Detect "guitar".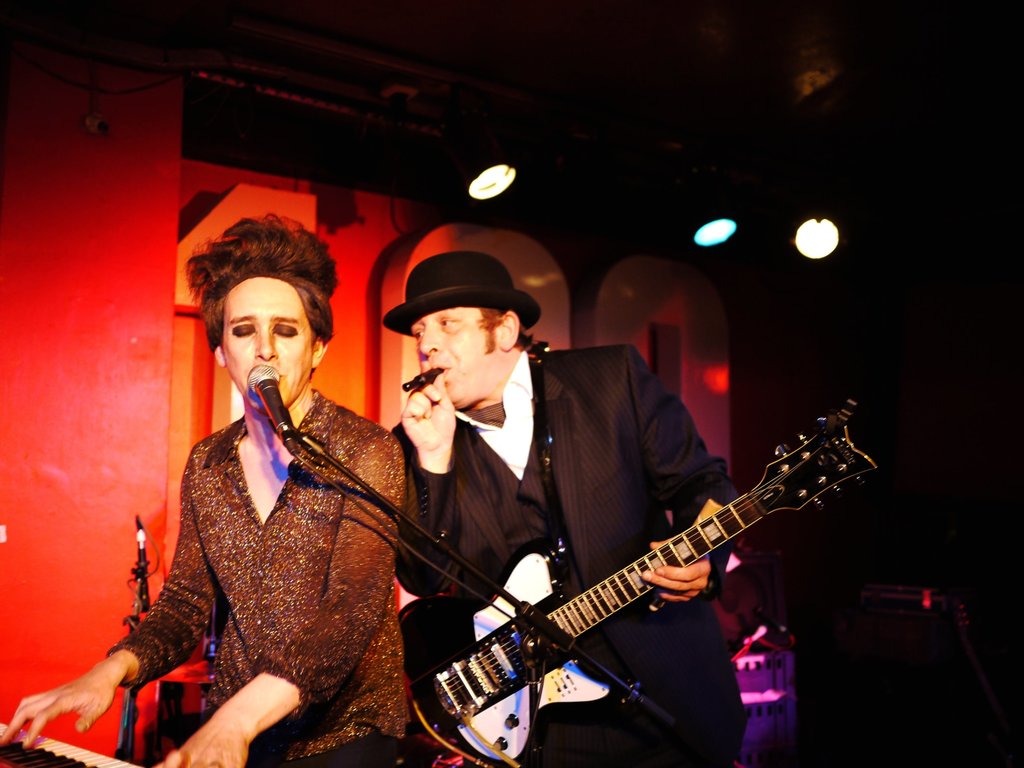
Detected at left=415, top=416, right=847, bottom=748.
